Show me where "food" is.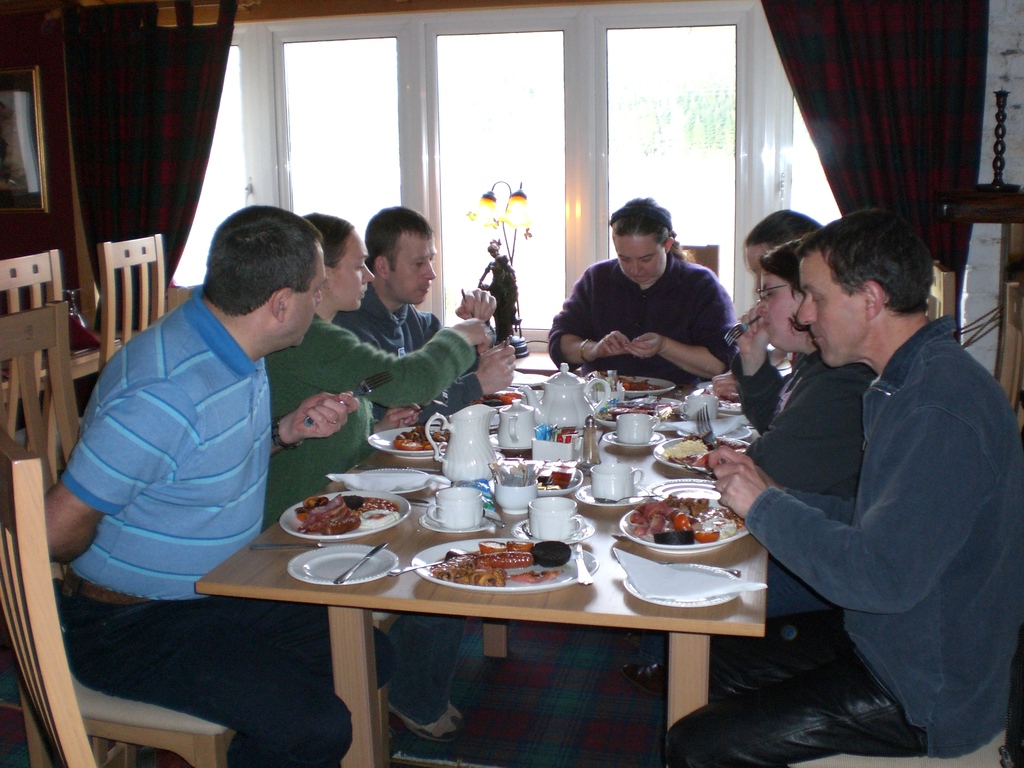
"food" is at detection(481, 381, 527, 404).
